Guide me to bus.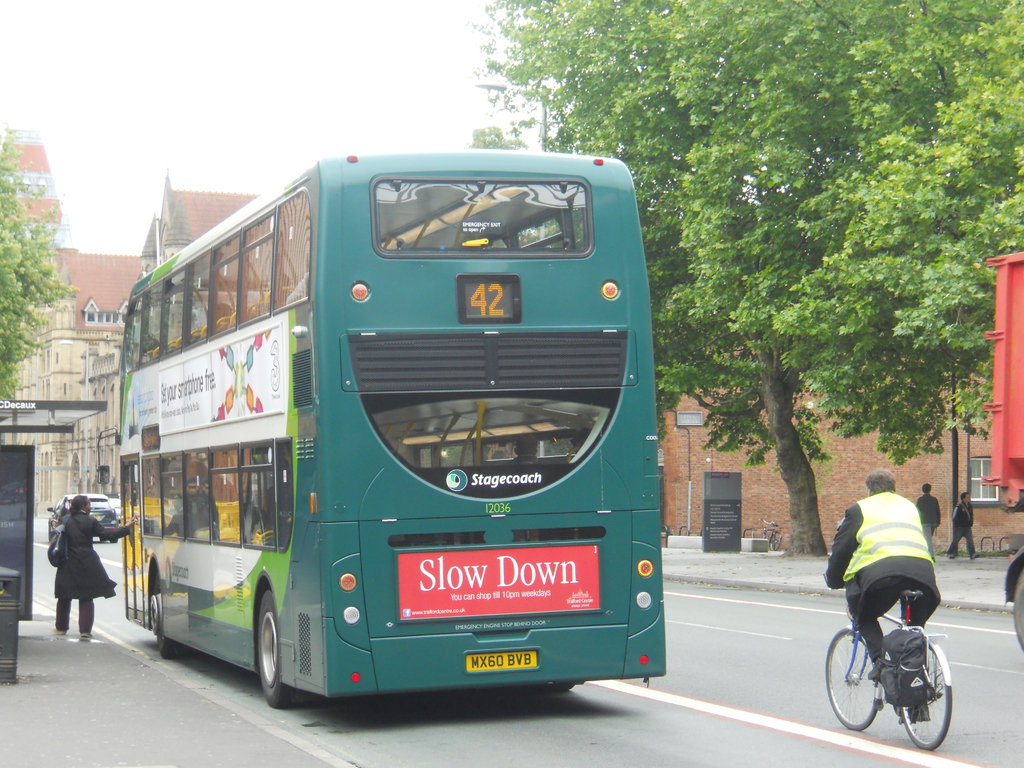
Guidance: select_region(92, 144, 666, 706).
